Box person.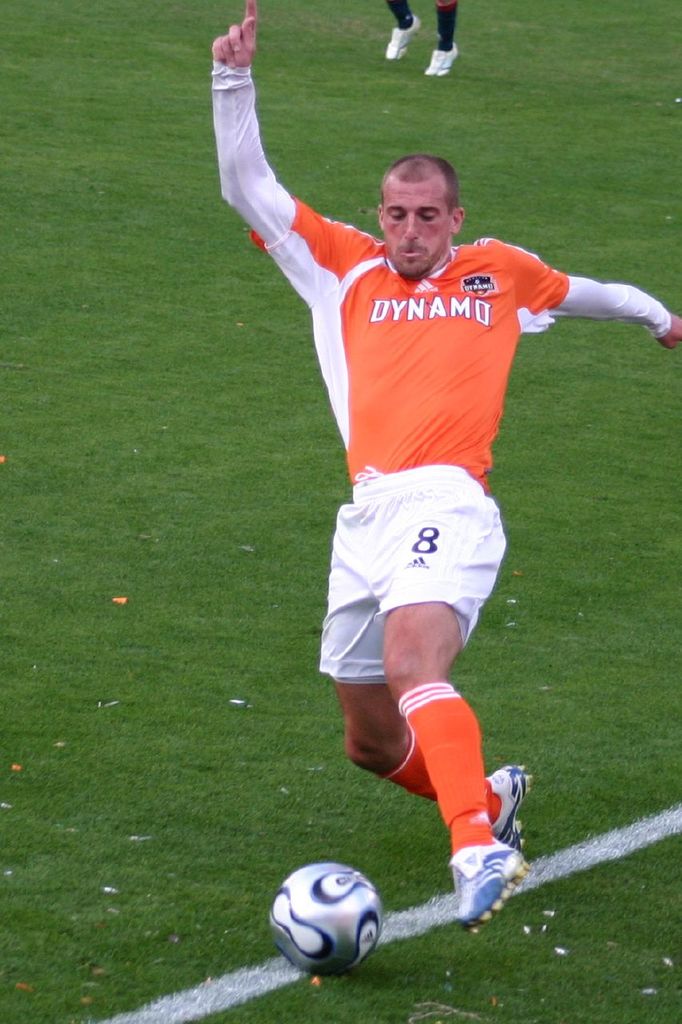
bbox=[379, 0, 469, 80].
